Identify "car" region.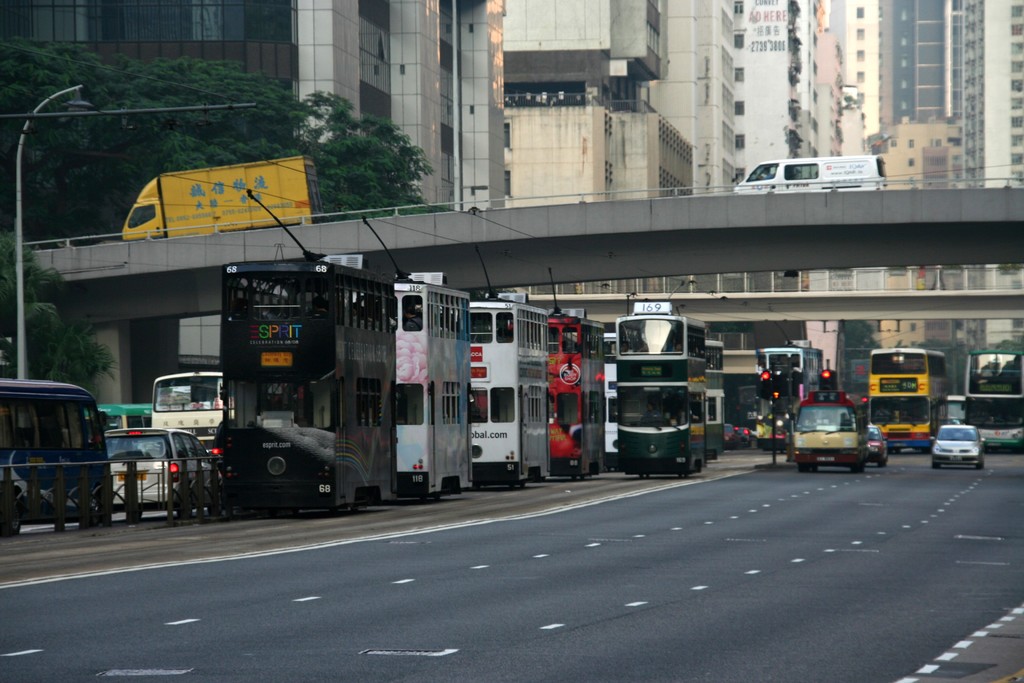
Region: 723 421 732 447.
